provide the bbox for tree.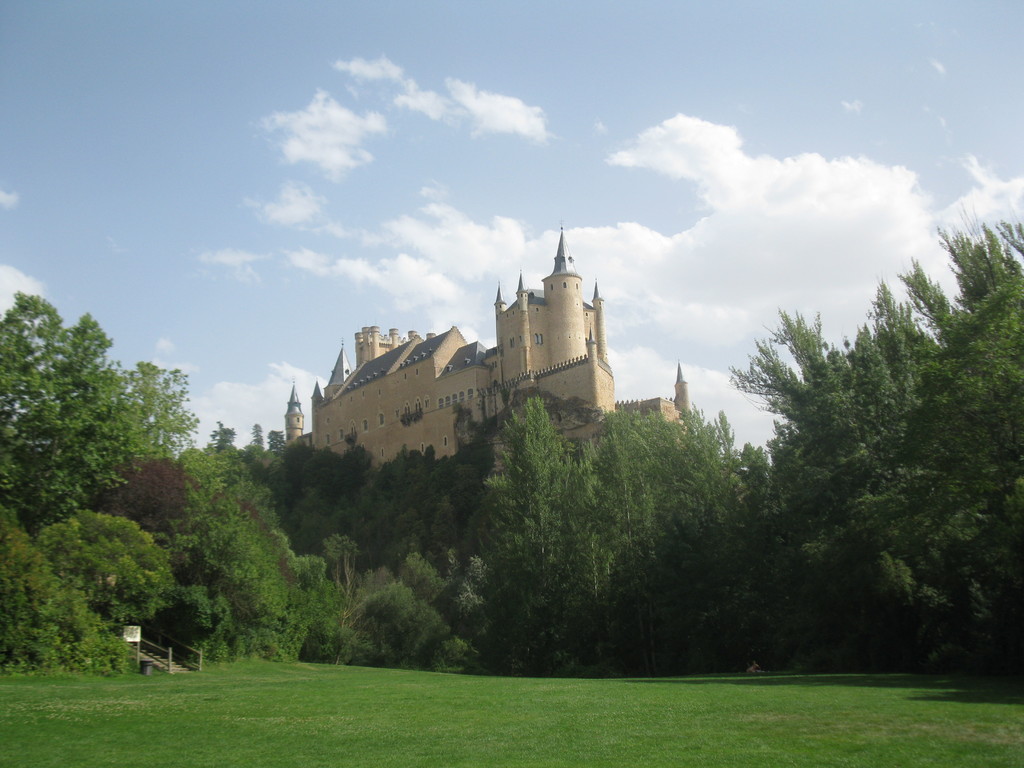
<region>202, 411, 245, 483</region>.
